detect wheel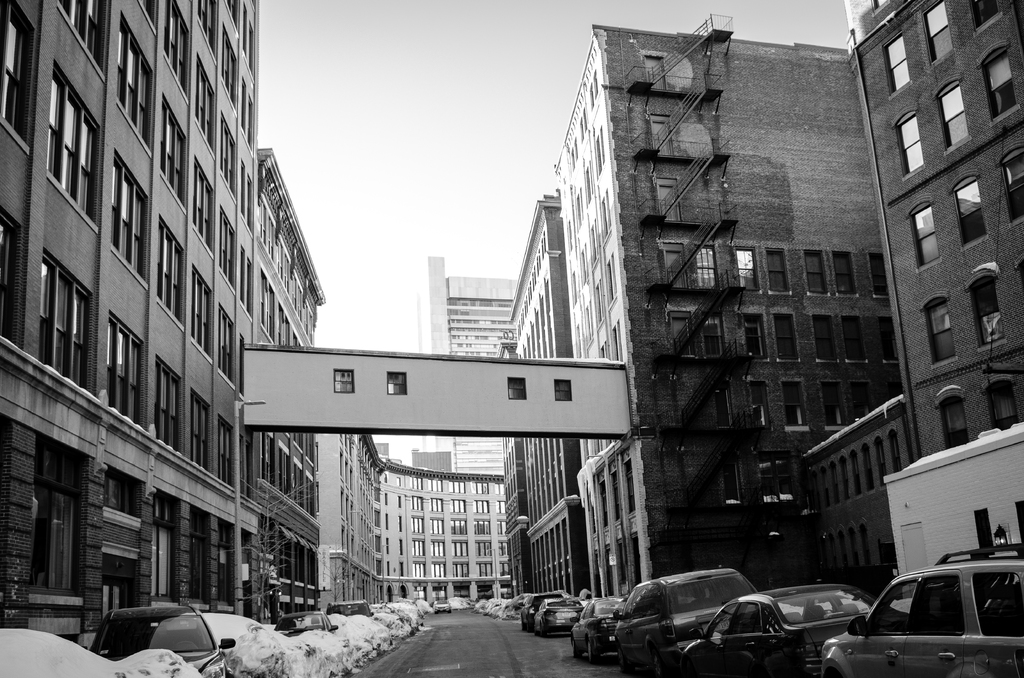
(585, 636, 602, 664)
